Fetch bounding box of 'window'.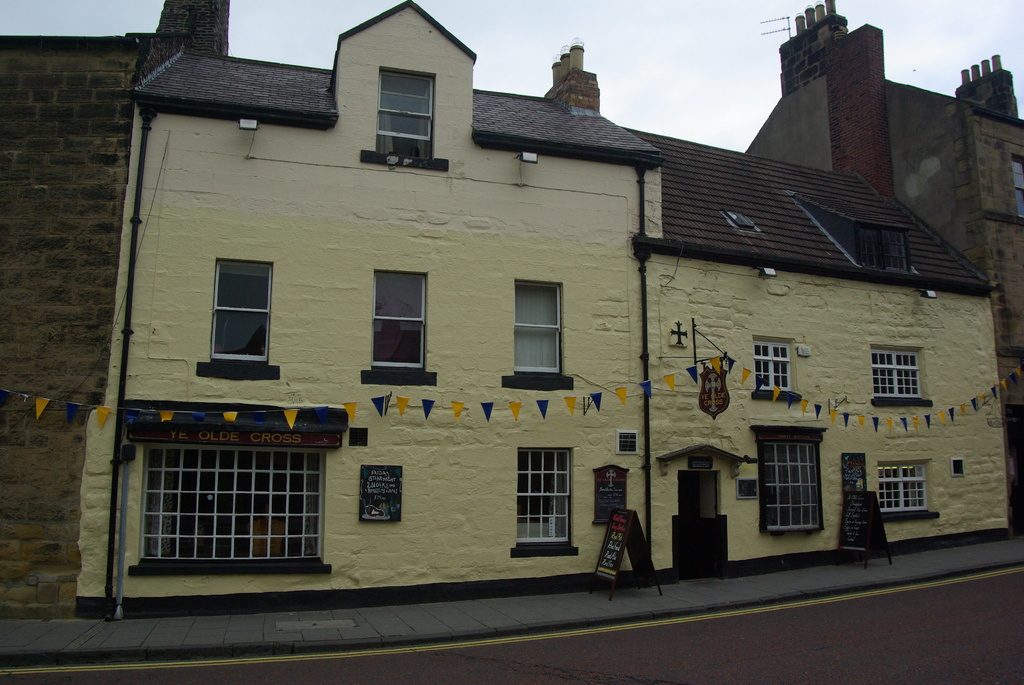
Bbox: region(863, 348, 932, 409).
